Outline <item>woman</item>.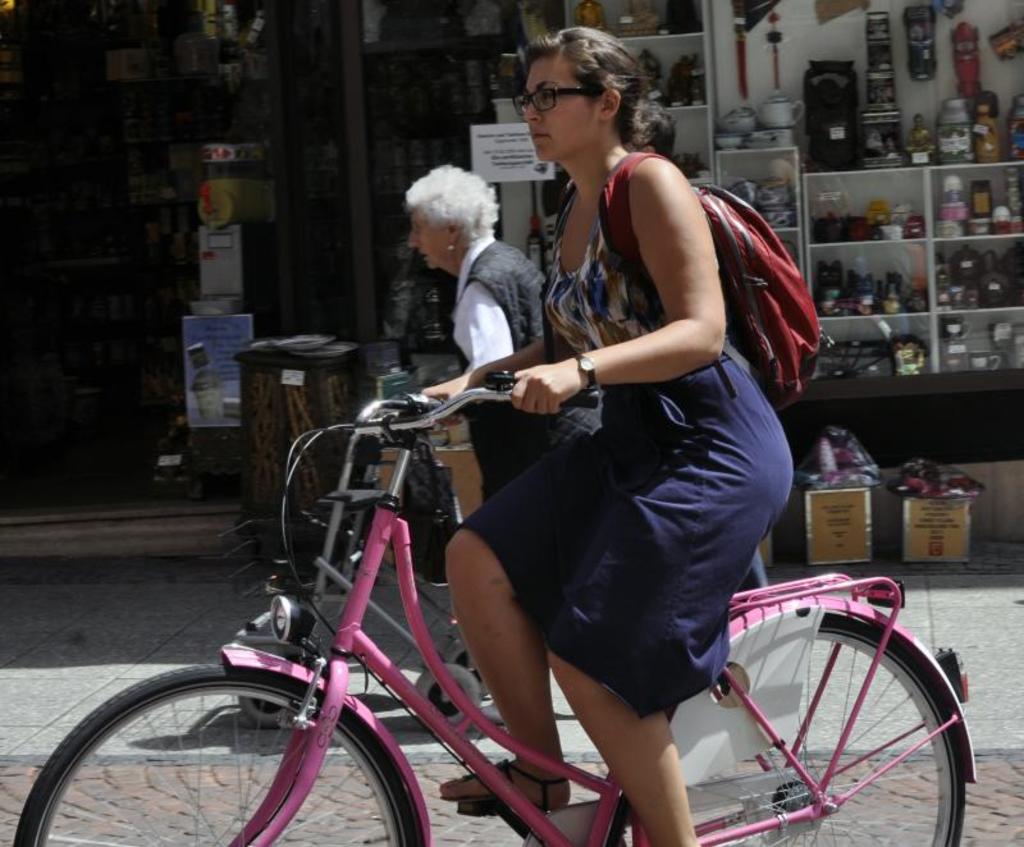
Outline: (408,156,548,399).
